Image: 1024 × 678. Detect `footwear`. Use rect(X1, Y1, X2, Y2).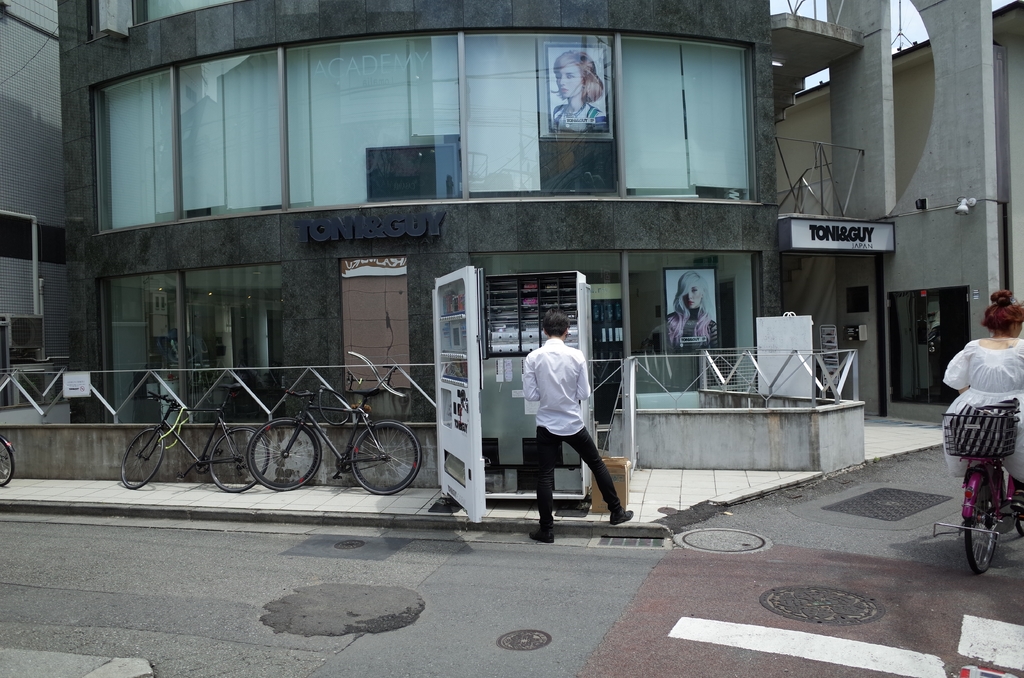
rect(1012, 490, 1023, 512).
